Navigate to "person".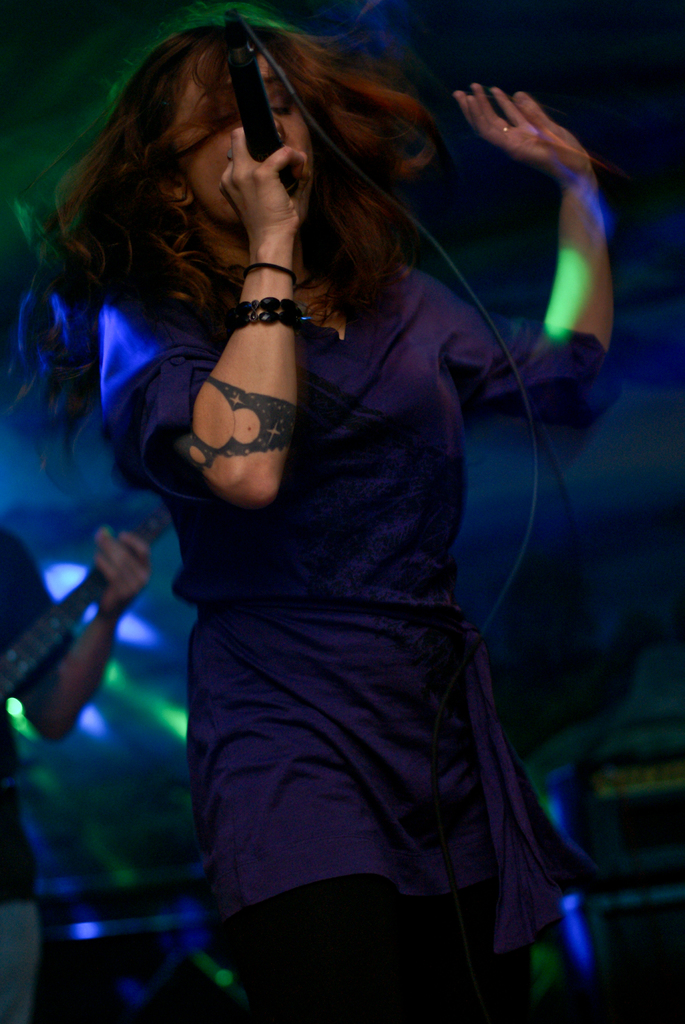
Navigation target: (0,515,154,1023).
